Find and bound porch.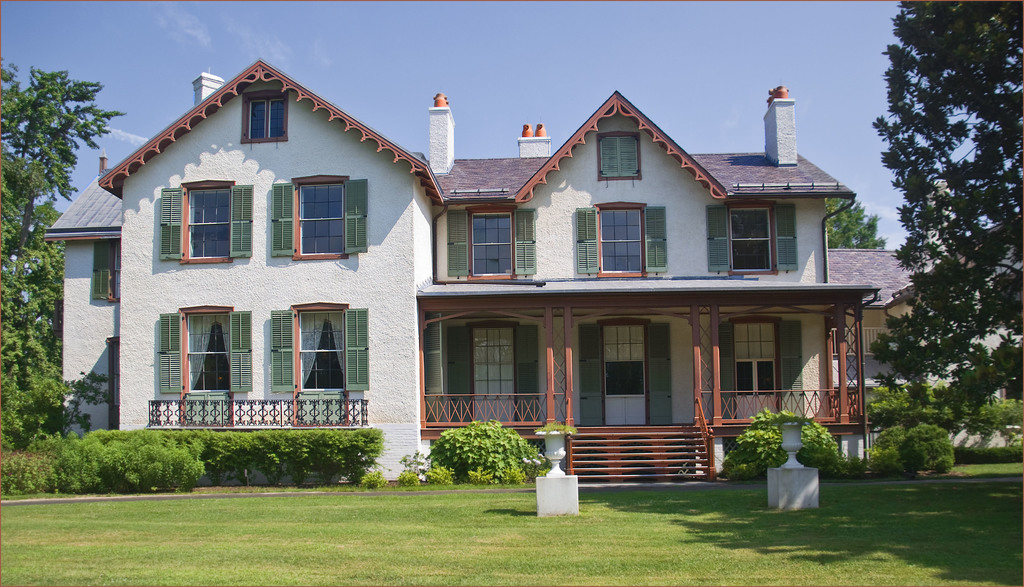
Bound: rect(143, 383, 865, 435).
